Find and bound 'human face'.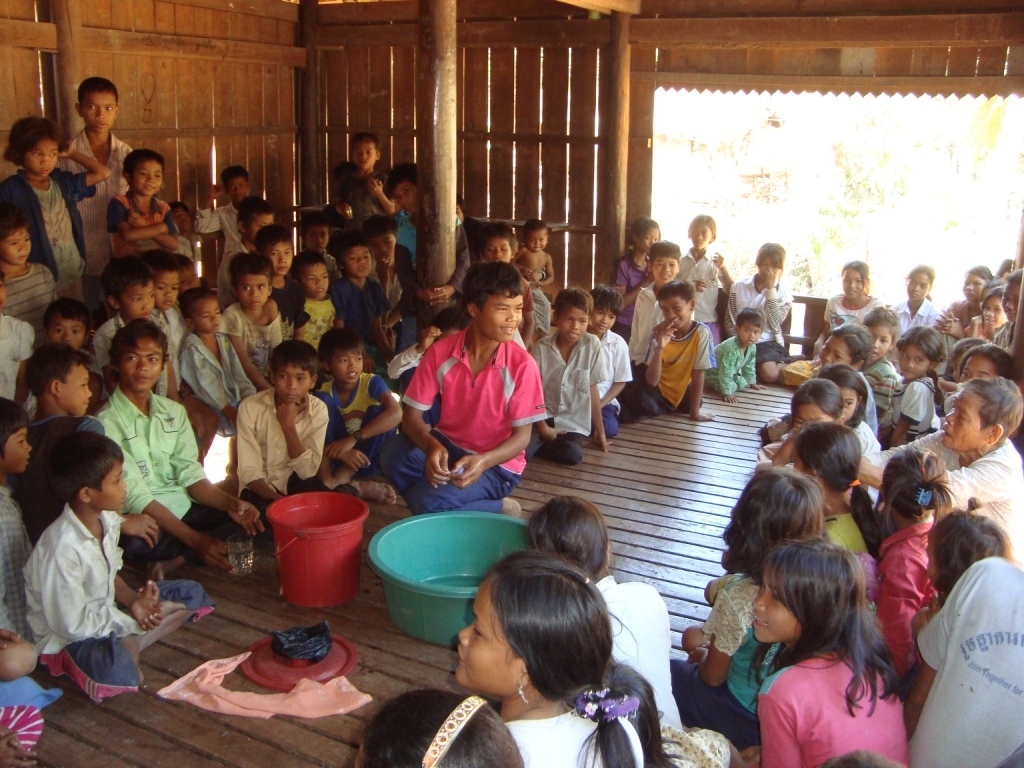
Bound: [x1=303, y1=228, x2=331, y2=252].
